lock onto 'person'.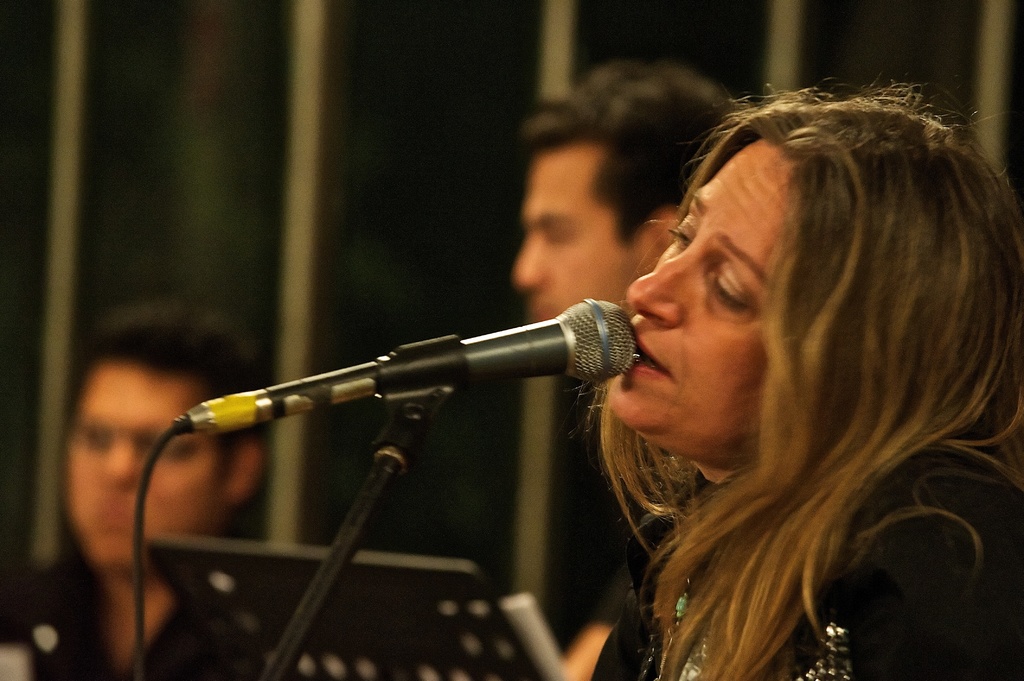
Locked: x1=573 y1=77 x2=1023 y2=680.
